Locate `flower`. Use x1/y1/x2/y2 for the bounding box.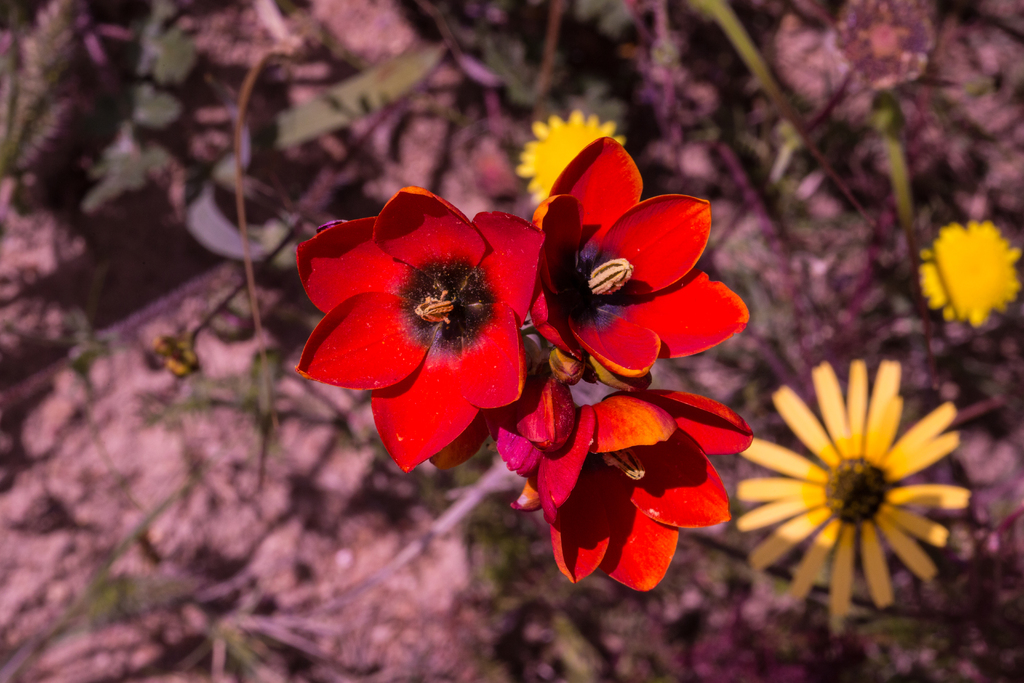
425/307/579/479.
